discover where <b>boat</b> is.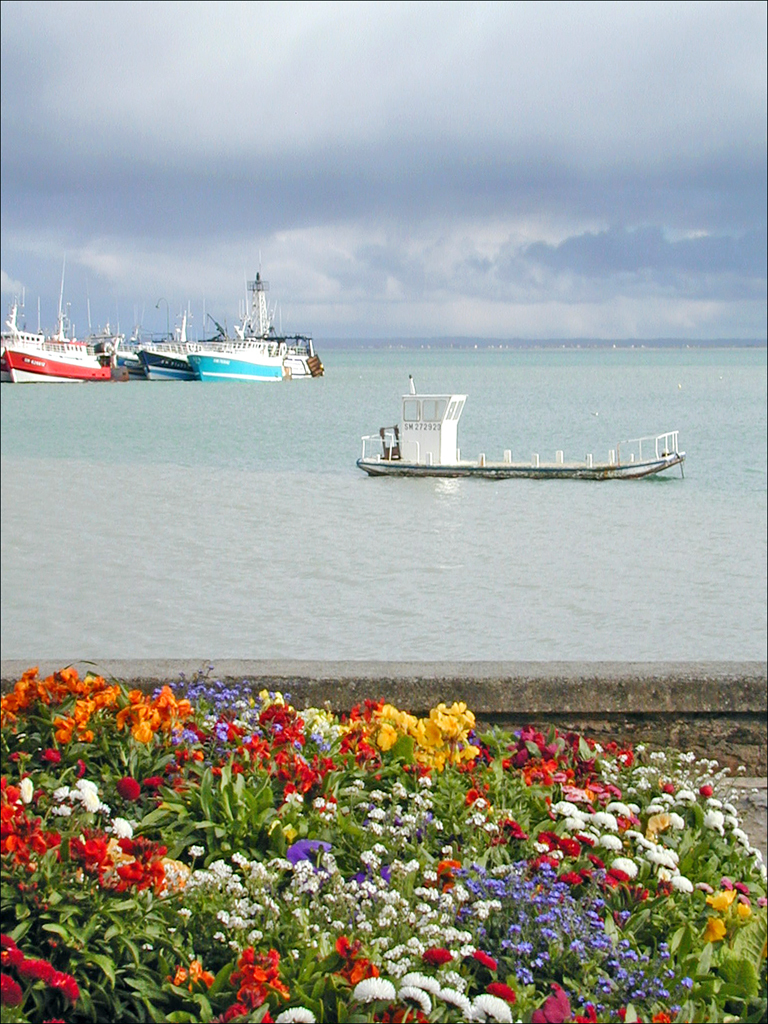
Discovered at l=0, t=251, r=113, b=383.
